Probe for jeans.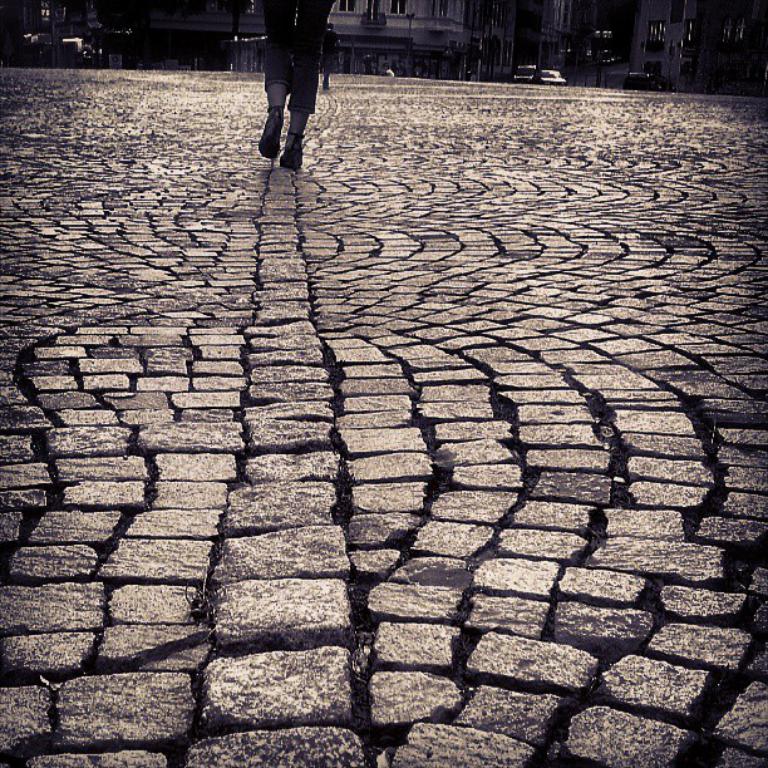
Probe result: <box>264,0,339,113</box>.
